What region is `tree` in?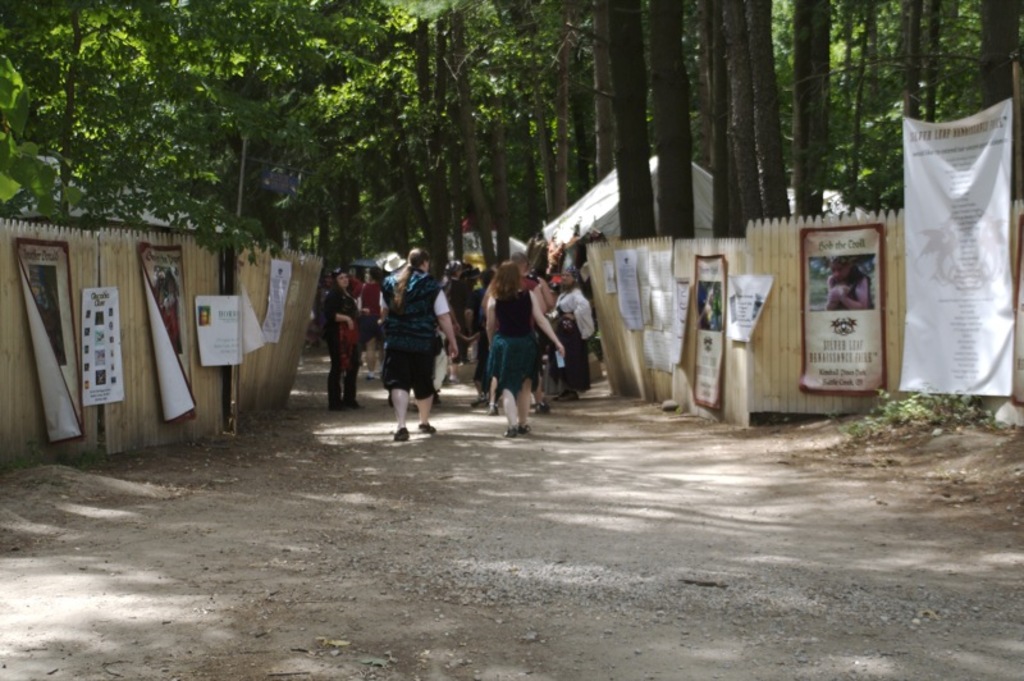
[left=653, top=0, right=696, bottom=239].
